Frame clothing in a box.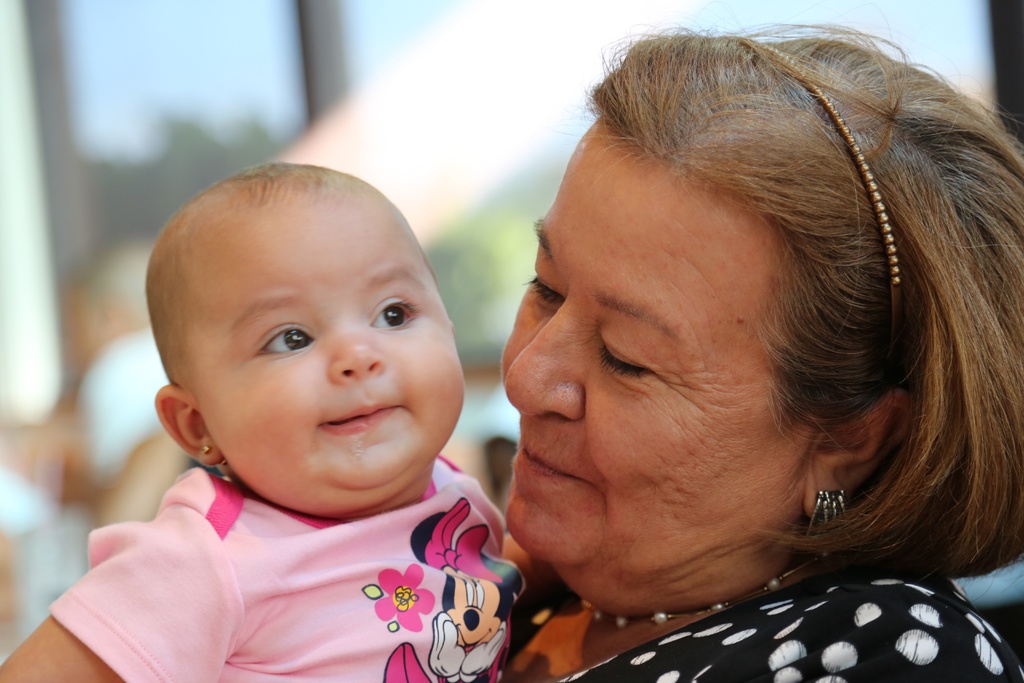
box=[490, 566, 1023, 682].
